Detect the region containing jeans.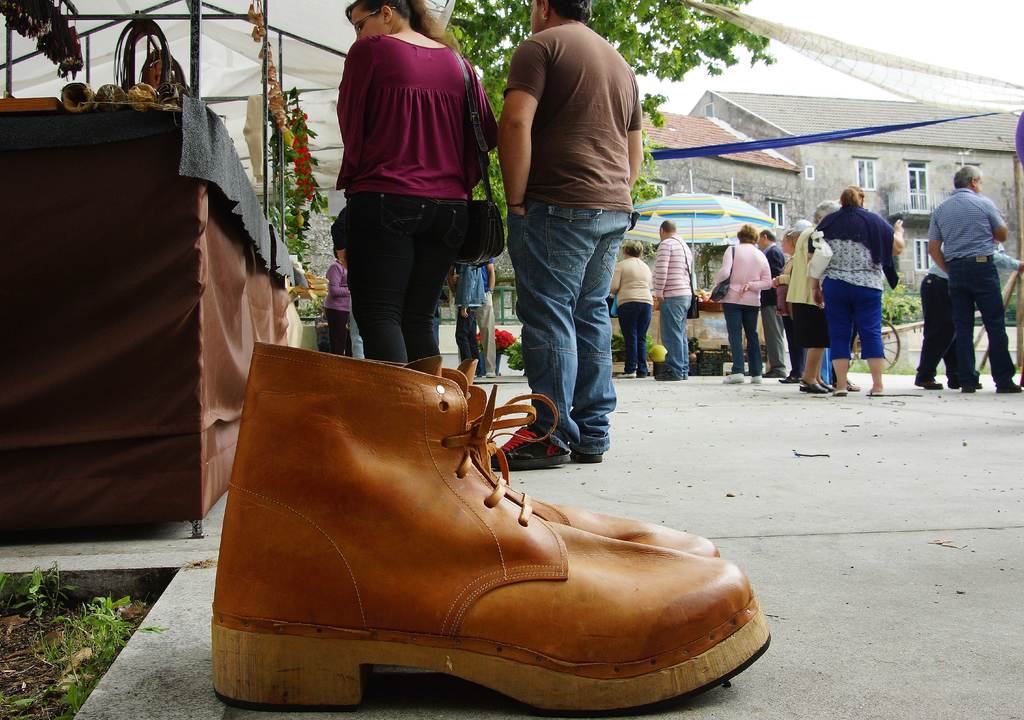
[619,299,650,373].
